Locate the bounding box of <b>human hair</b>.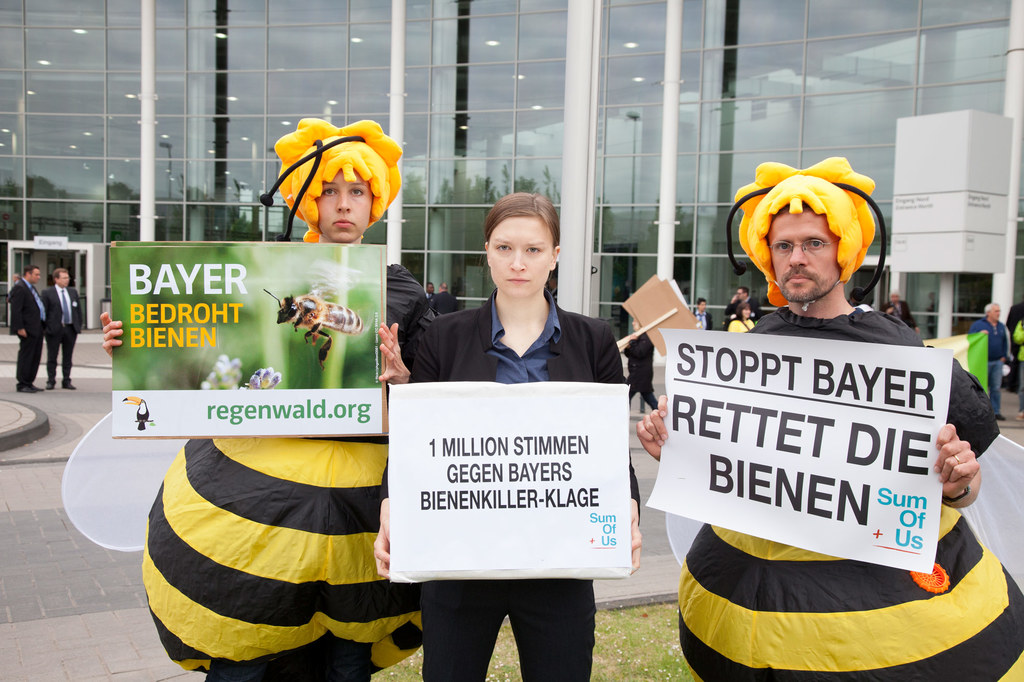
Bounding box: {"left": 428, "top": 281, "right": 433, "bottom": 291}.
